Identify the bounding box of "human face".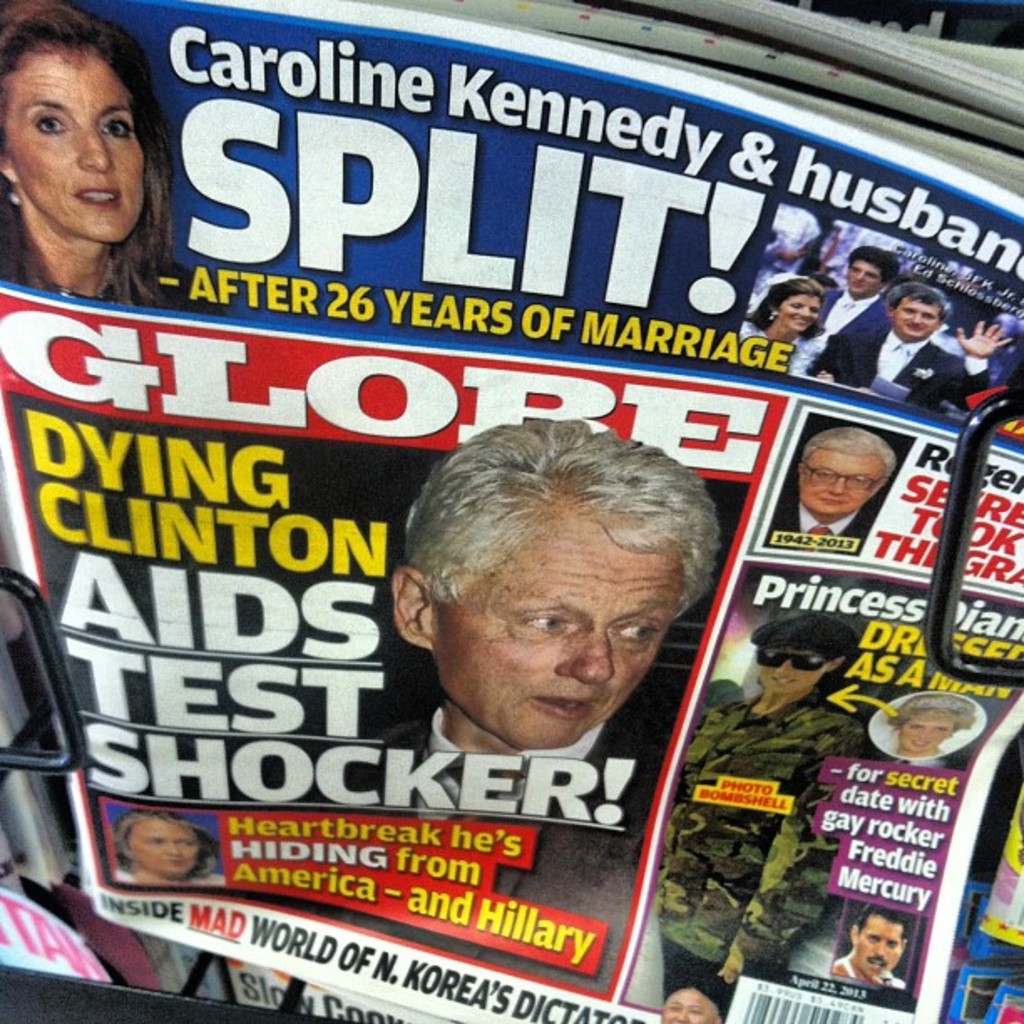
[127, 820, 192, 878].
